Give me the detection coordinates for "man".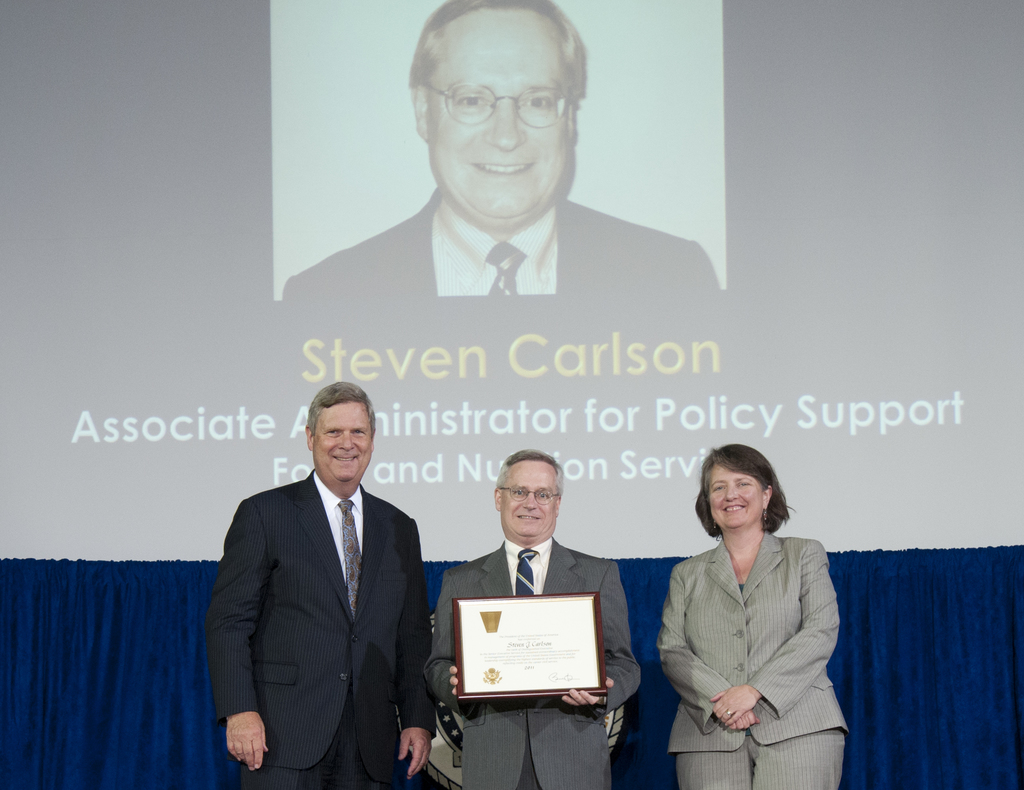
rect(426, 447, 643, 789).
